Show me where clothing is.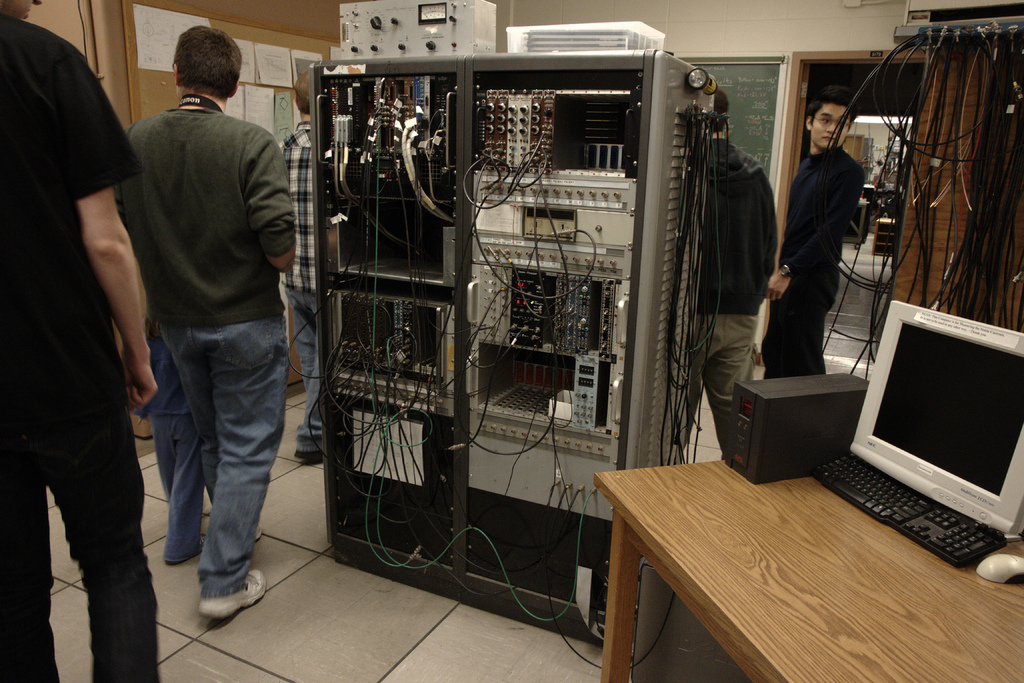
clothing is at [left=0, top=10, right=167, bottom=679].
